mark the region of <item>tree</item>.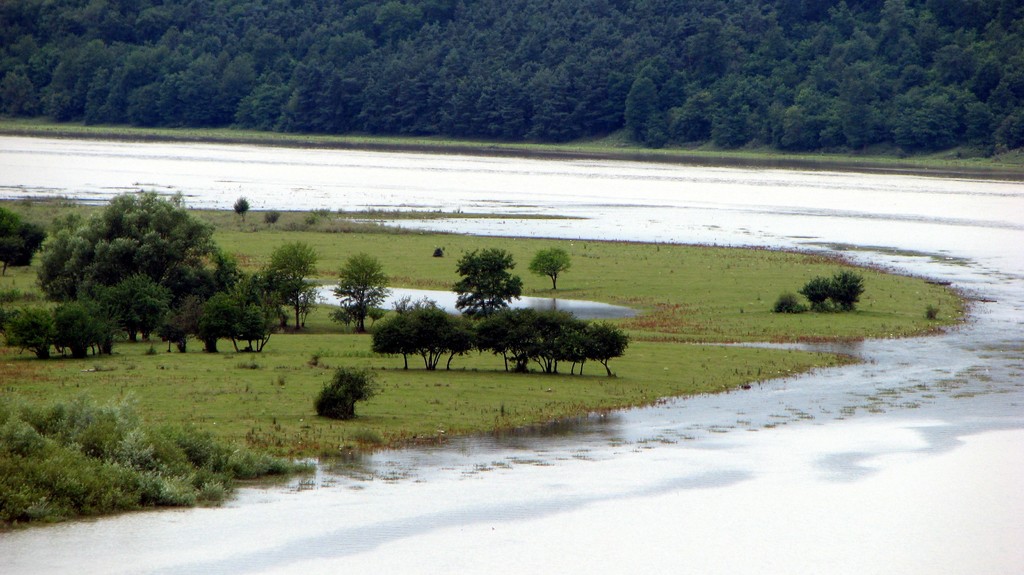
Region: [x1=365, y1=292, x2=426, y2=372].
